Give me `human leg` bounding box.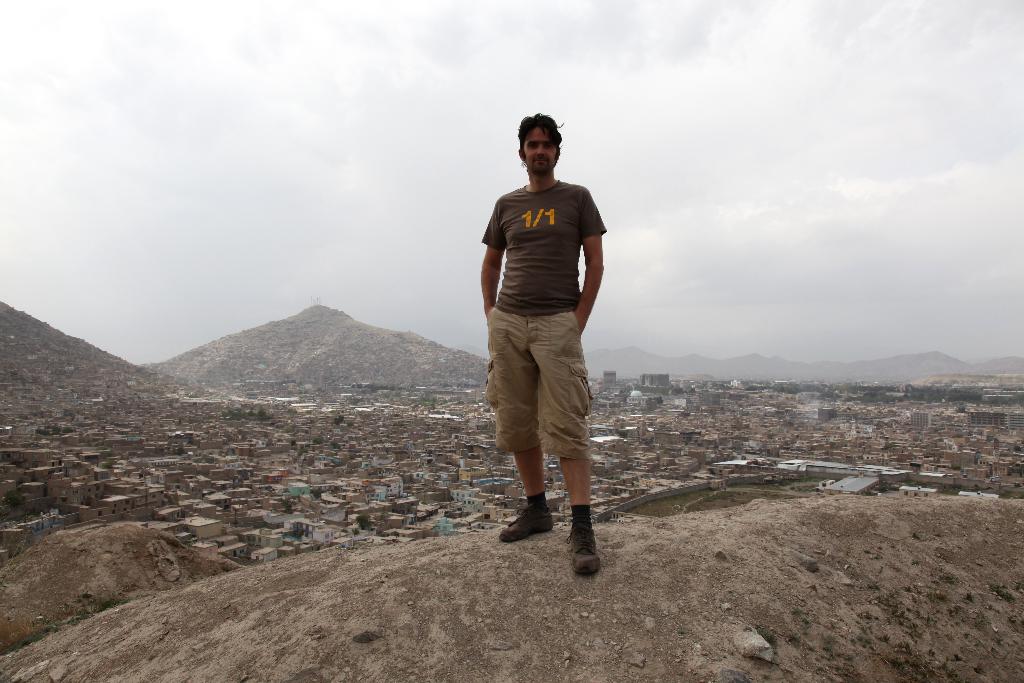
select_region(529, 309, 593, 569).
